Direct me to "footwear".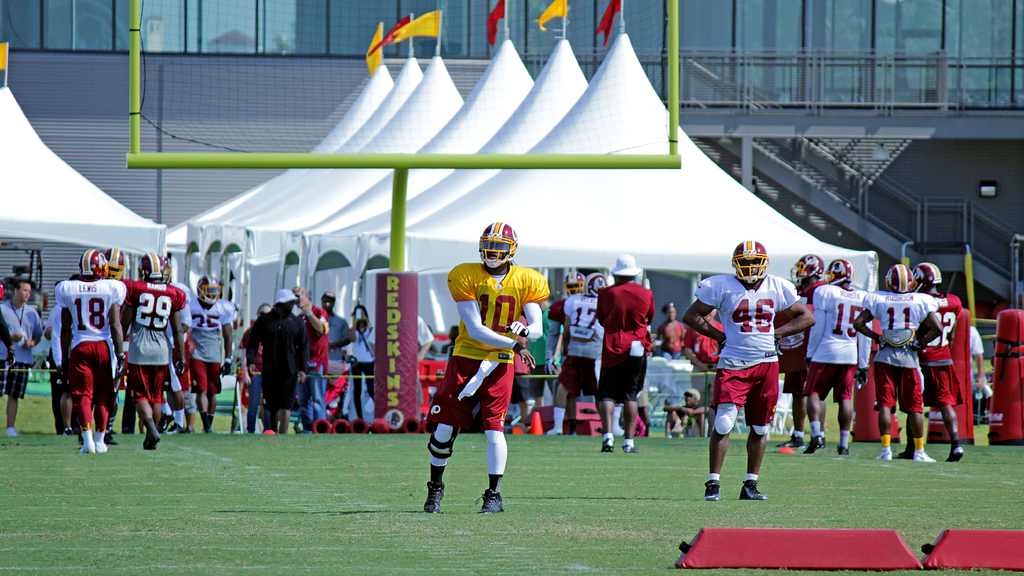
Direction: 4 429 18 438.
